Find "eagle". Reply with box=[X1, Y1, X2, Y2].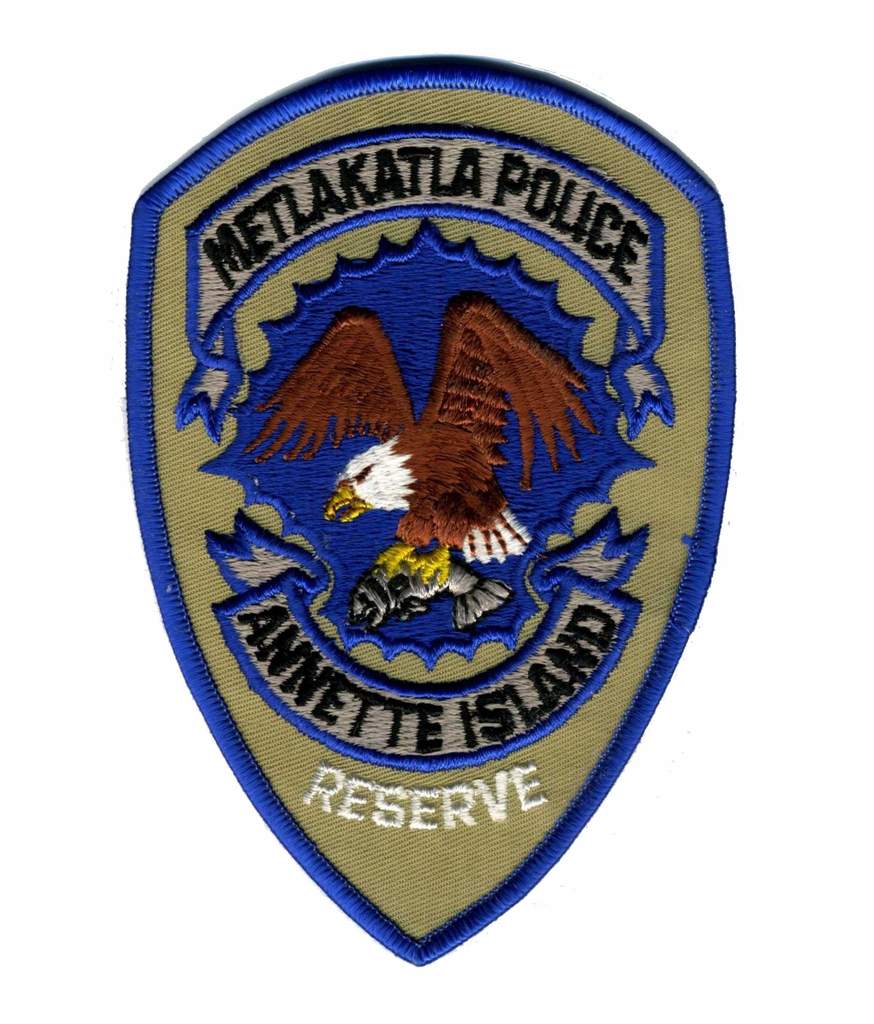
box=[245, 299, 590, 579].
